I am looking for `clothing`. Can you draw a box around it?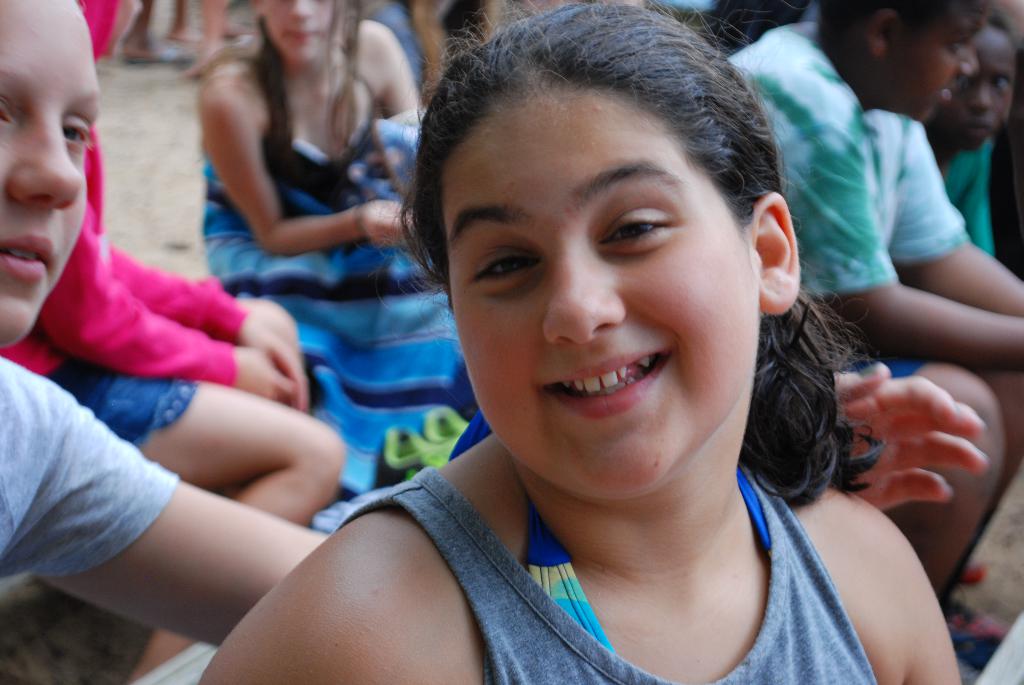
Sure, the bounding box is 0 352 177 584.
